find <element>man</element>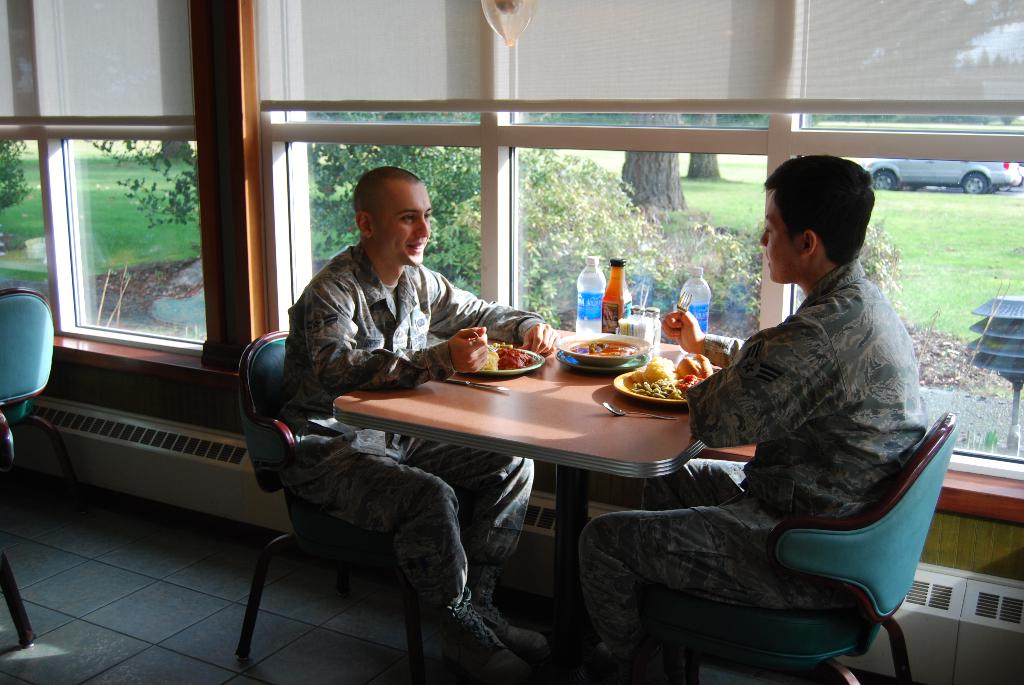
bbox(579, 154, 929, 684)
